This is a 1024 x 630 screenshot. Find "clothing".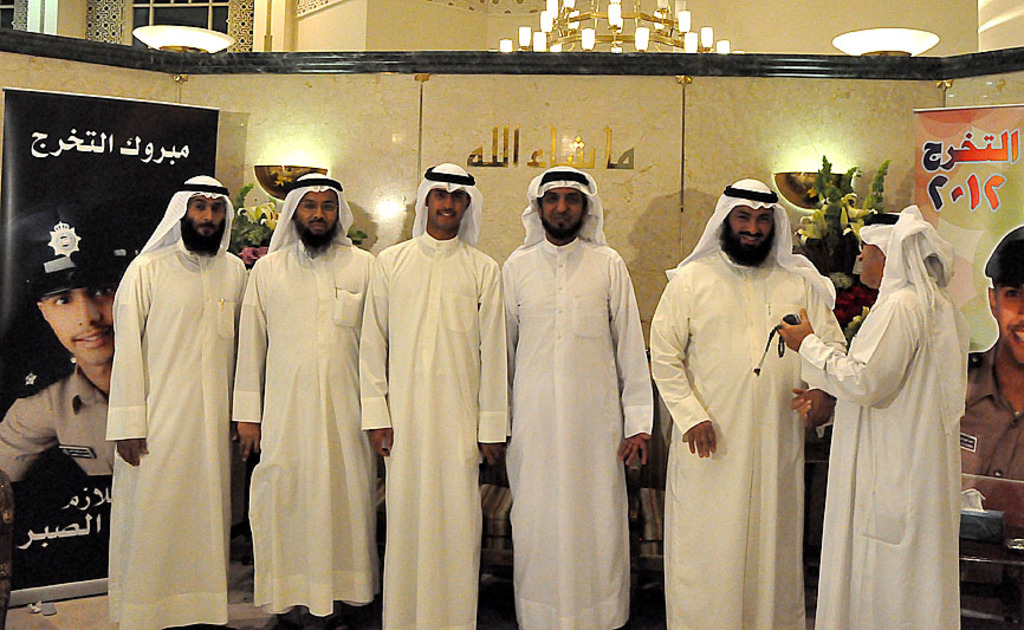
Bounding box: crop(364, 246, 498, 629).
